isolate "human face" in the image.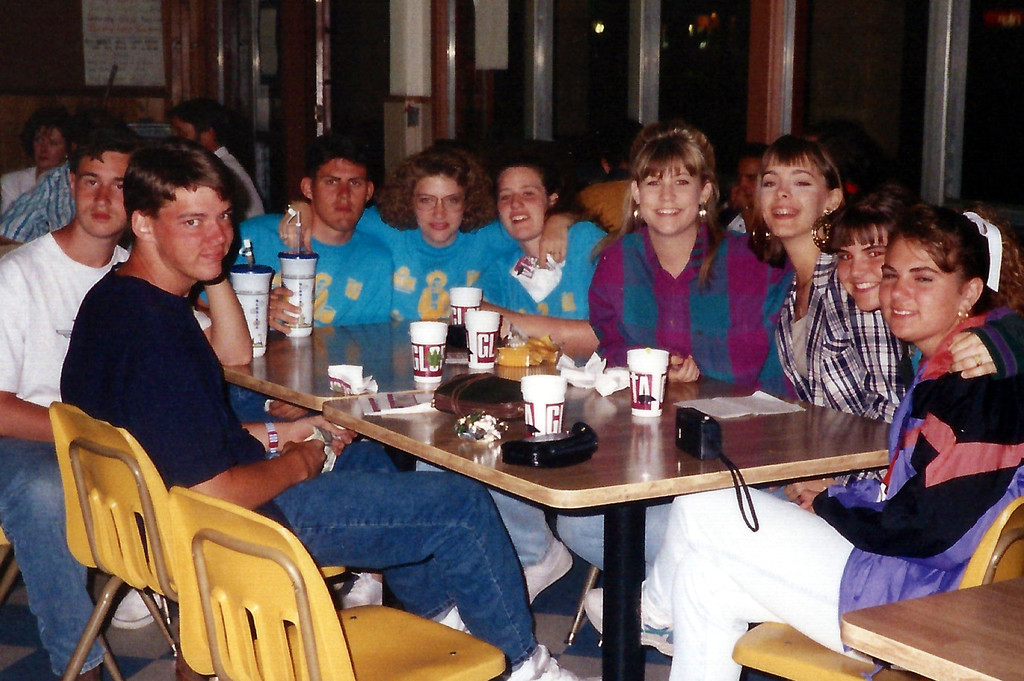
Isolated region: <bbox>34, 127, 63, 177</bbox>.
